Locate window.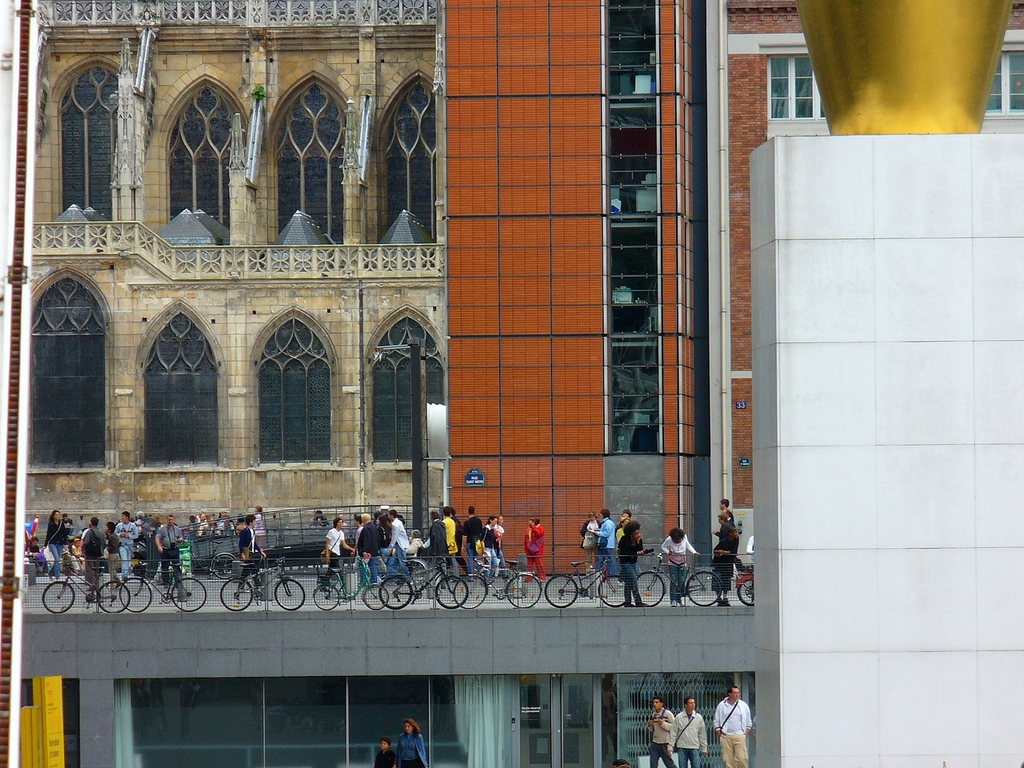
Bounding box: Rect(28, 268, 106, 470).
